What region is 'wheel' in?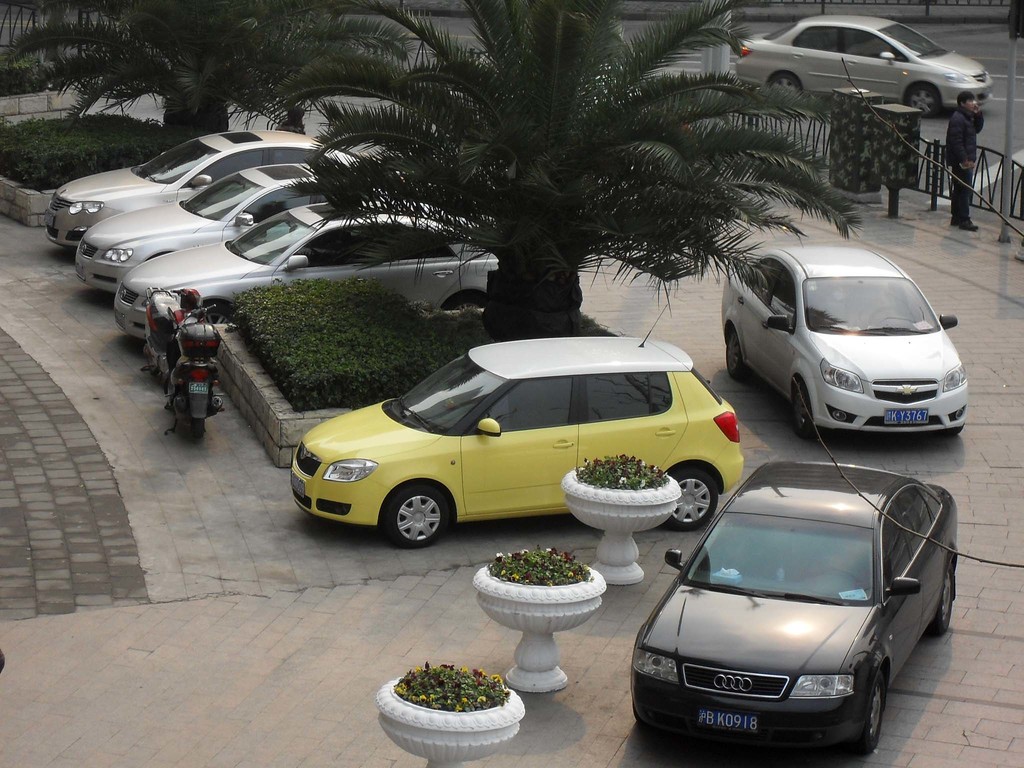
locate(769, 74, 801, 95).
